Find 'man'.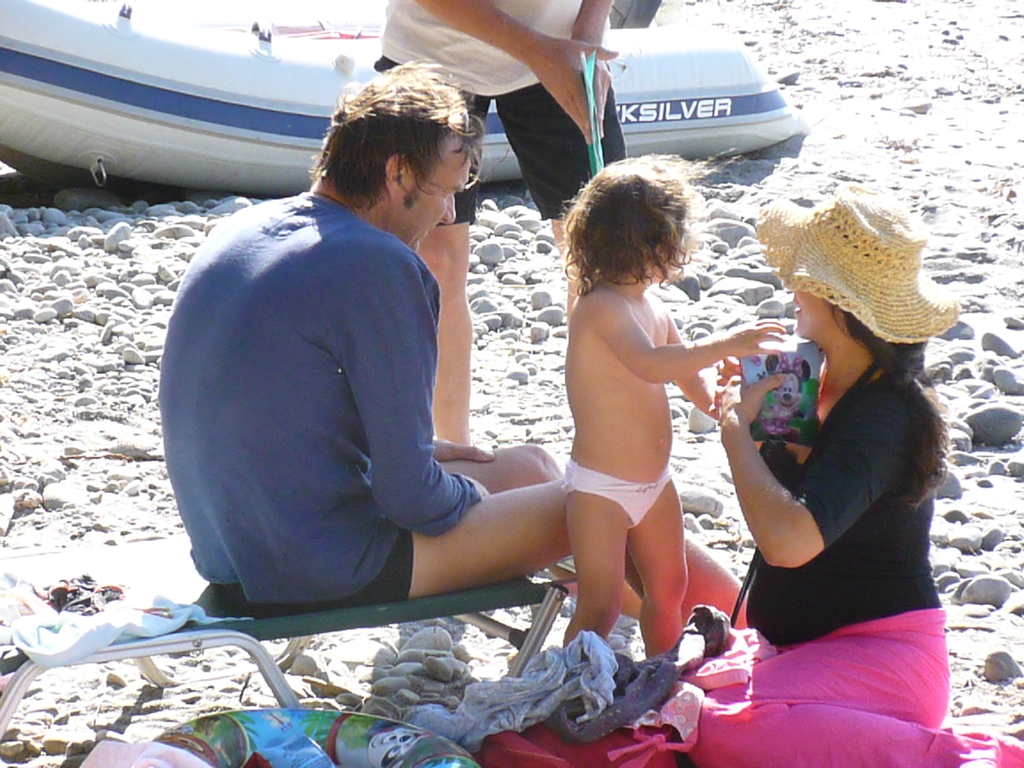
<box>157,56,745,622</box>.
